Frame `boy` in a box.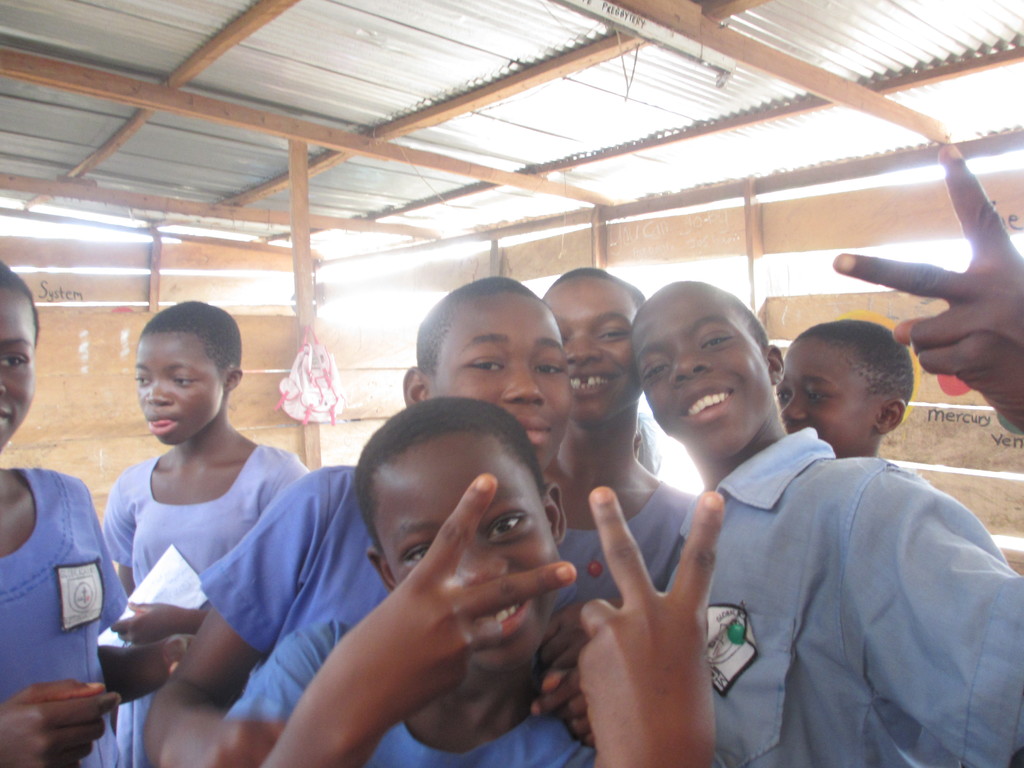
{"x1": 227, "y1": 400, "x2": 727, "y2": 767}.
